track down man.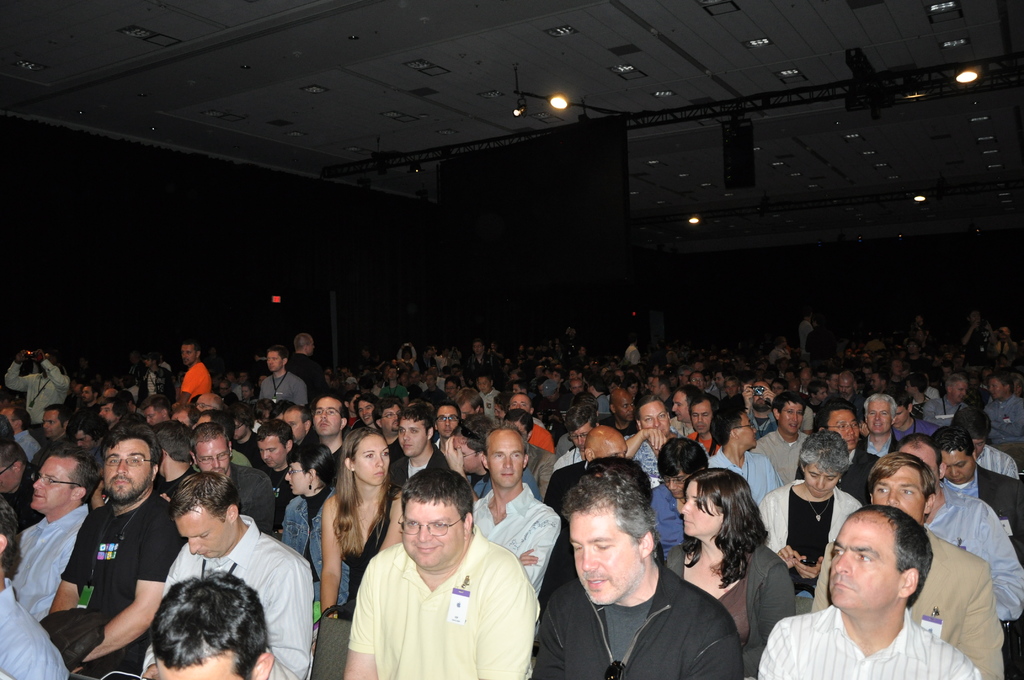
Tracked to [left=166, top=336, right=214, bottom=410].
